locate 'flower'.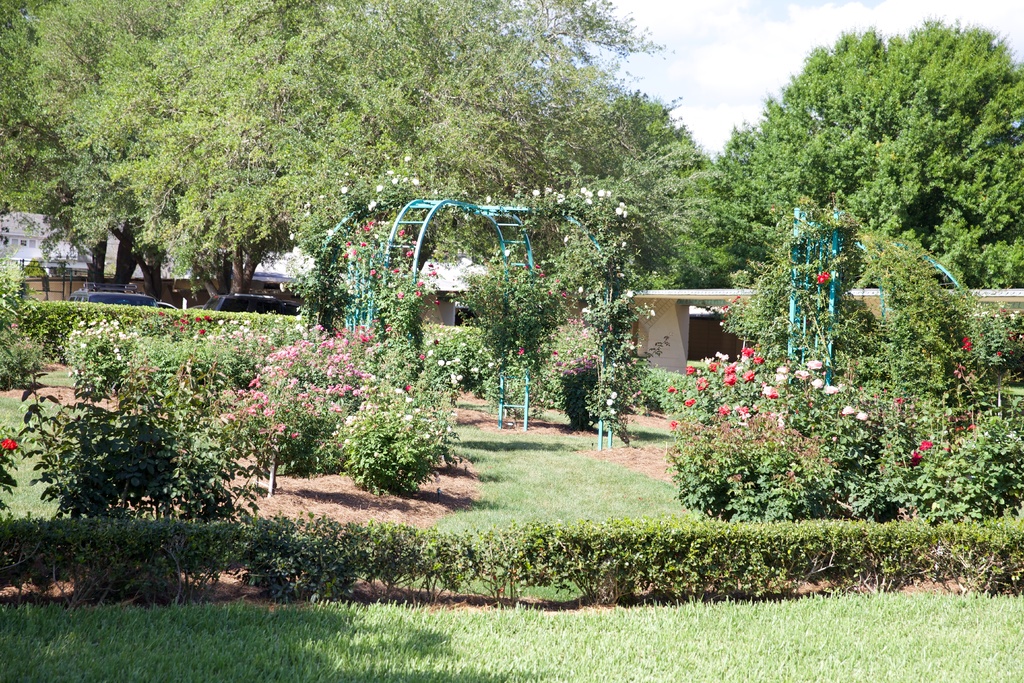
Bounding box: bbox(336, 185, 346, 195).
